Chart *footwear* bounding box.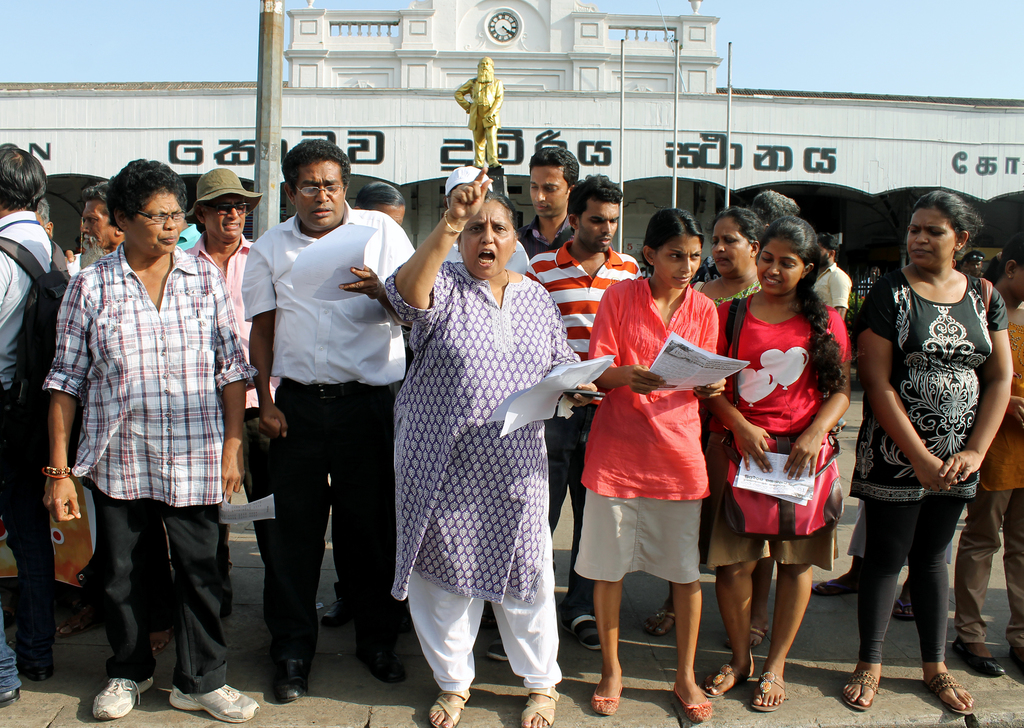
Charted: select_region(90, 677, 152, 718).
